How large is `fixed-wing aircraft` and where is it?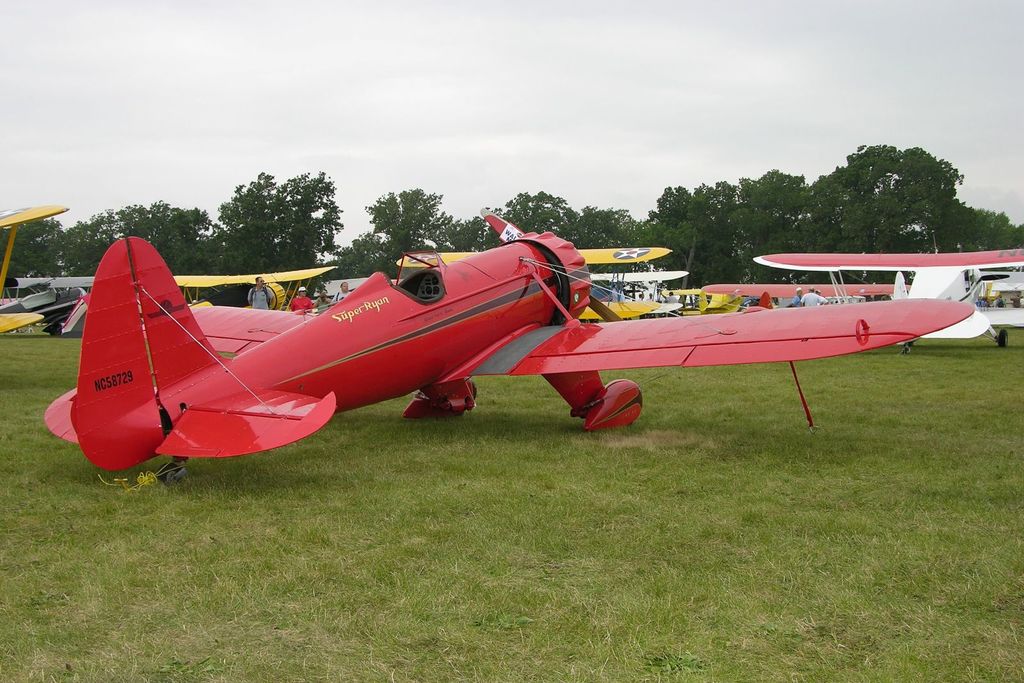
Bounding box: 174/271/341/305.
